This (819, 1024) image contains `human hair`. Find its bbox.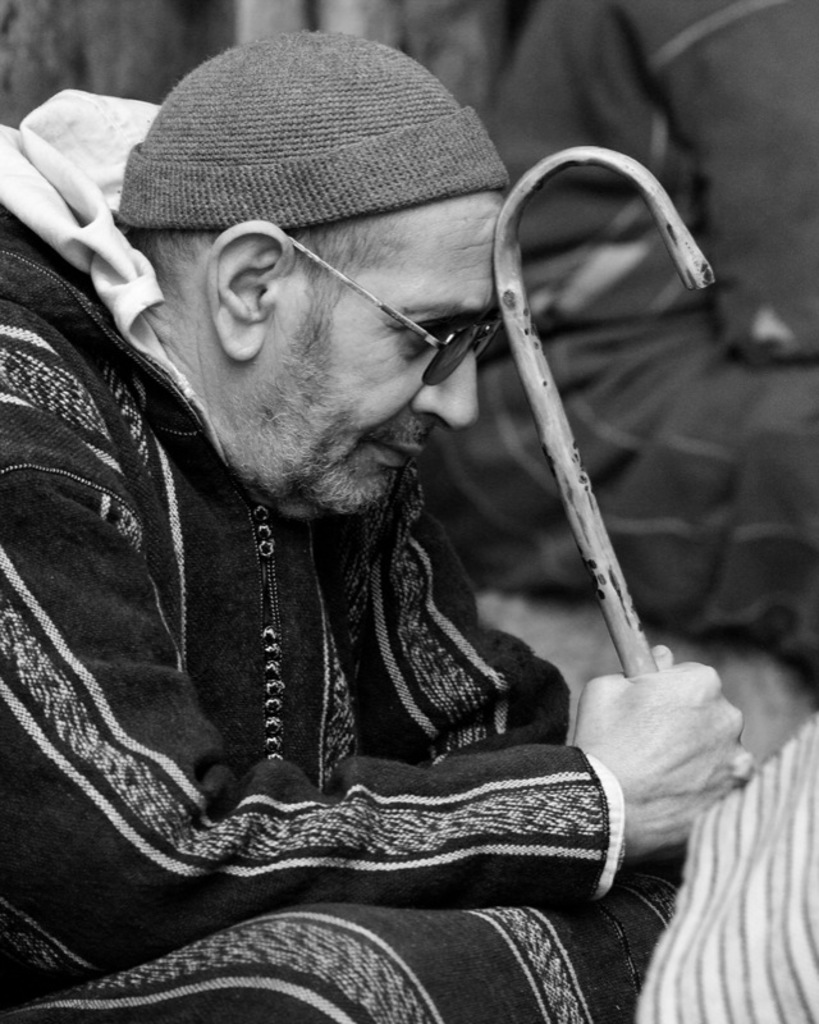
(x1=134, y1=216, x2=397, y2=297).
